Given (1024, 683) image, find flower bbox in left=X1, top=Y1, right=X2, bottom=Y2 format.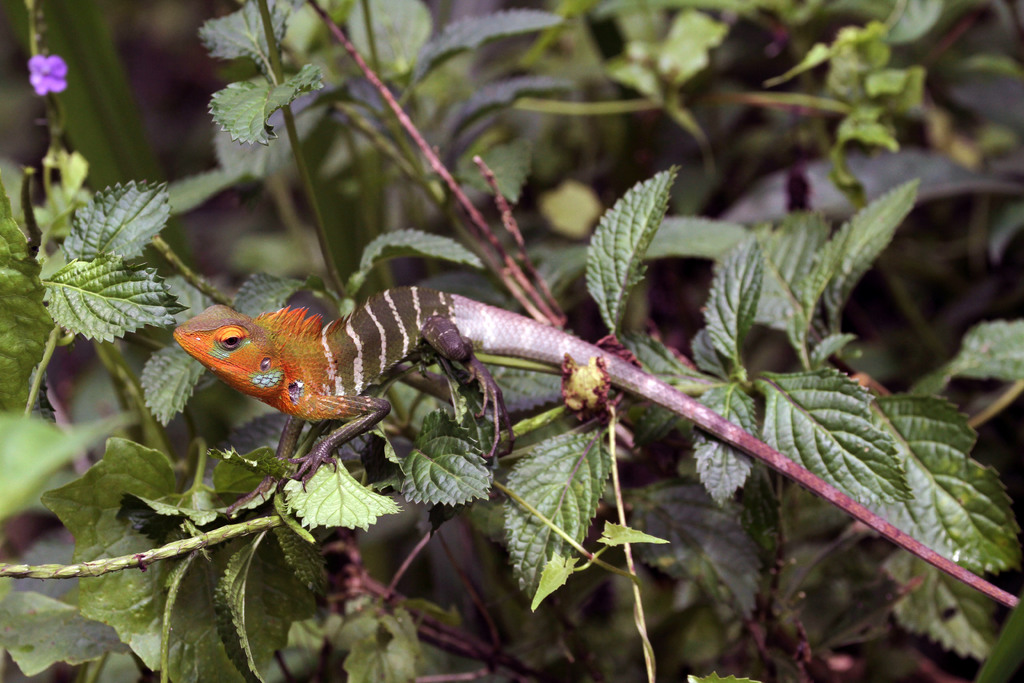
left=6, top=21, right=74, bottom=99.
